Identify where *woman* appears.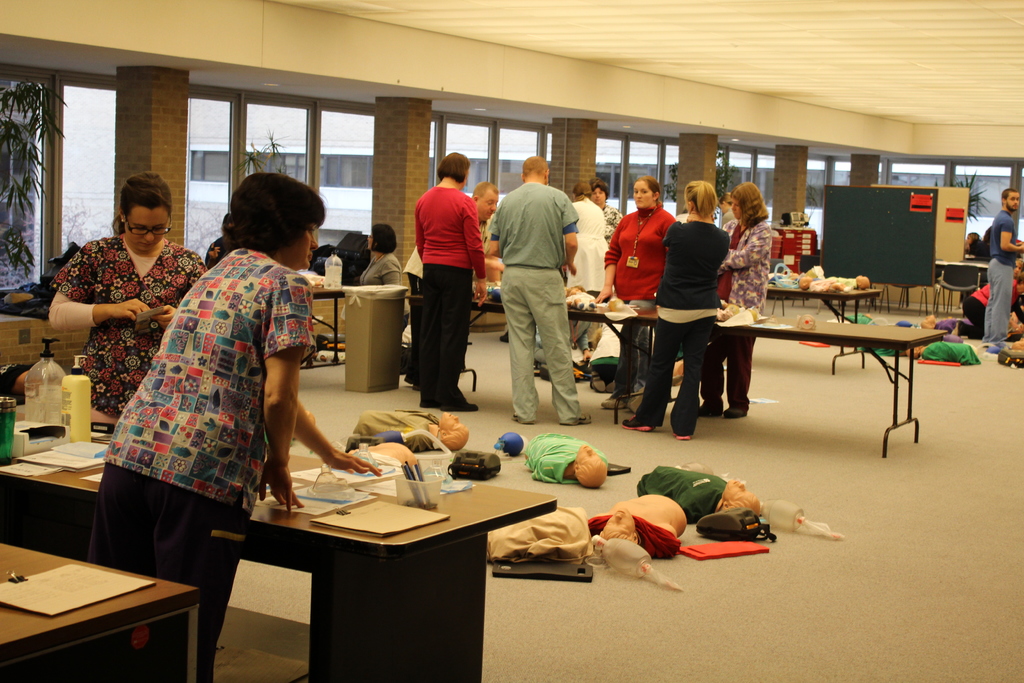
Appears at 586,176,616,233.
